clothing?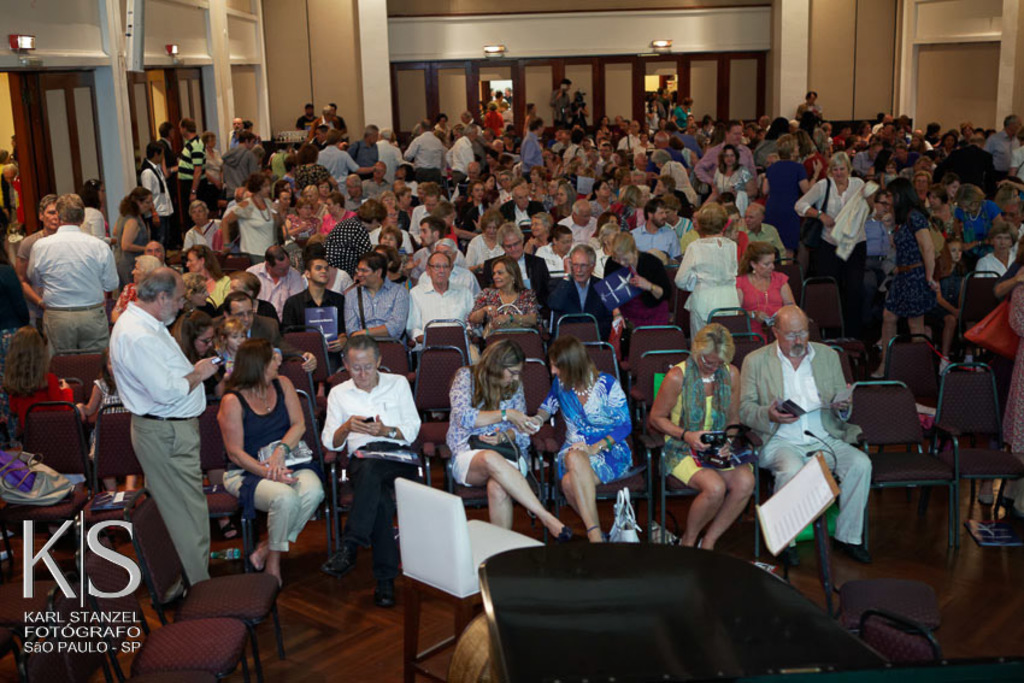
[1010,147,1023,179]
